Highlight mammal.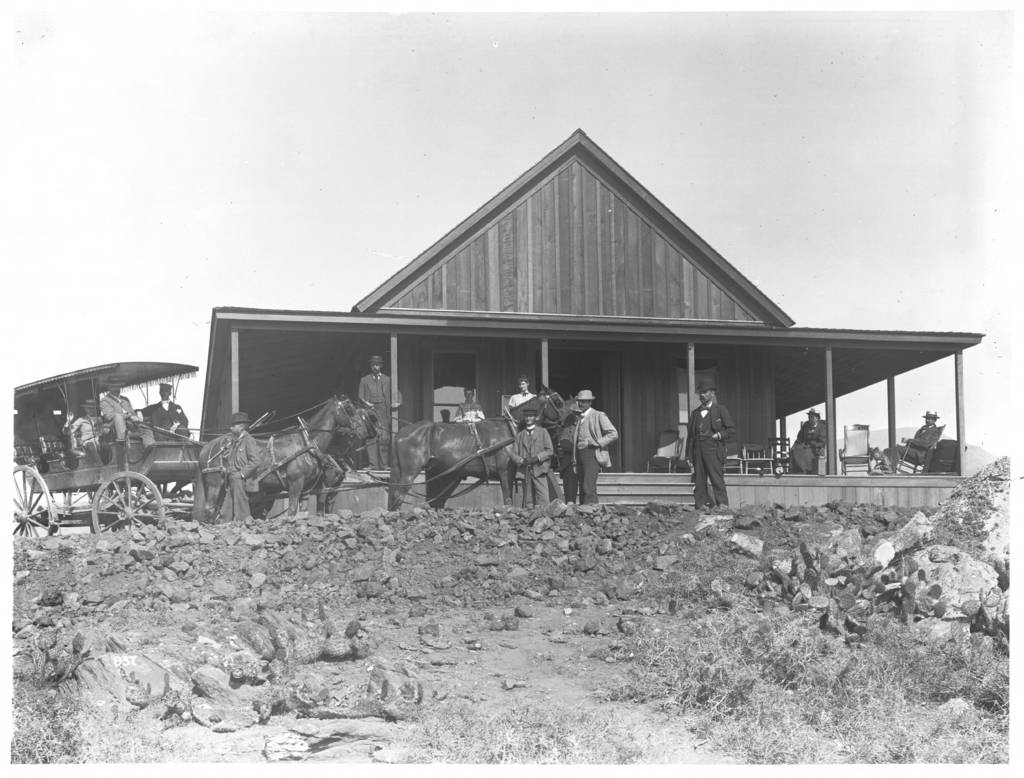
Highlighted region: [x1=883, y1=410, x2=940, y2=478].
